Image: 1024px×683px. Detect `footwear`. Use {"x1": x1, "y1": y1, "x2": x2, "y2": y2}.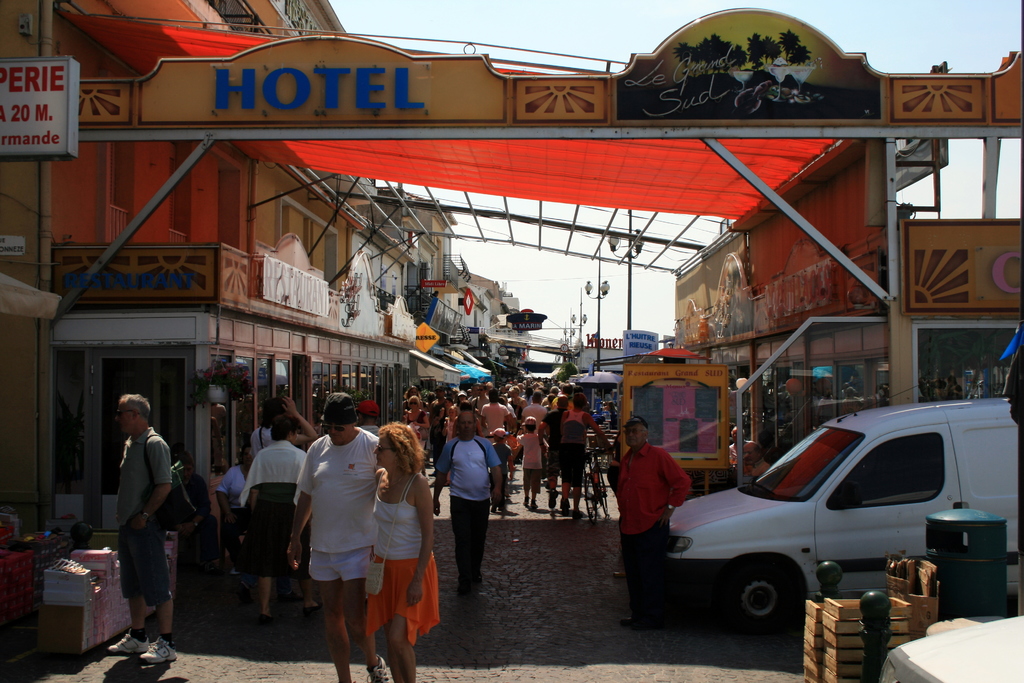
{"x1": 108, "y1": 625, "x2": 153, "y2": 657}.
